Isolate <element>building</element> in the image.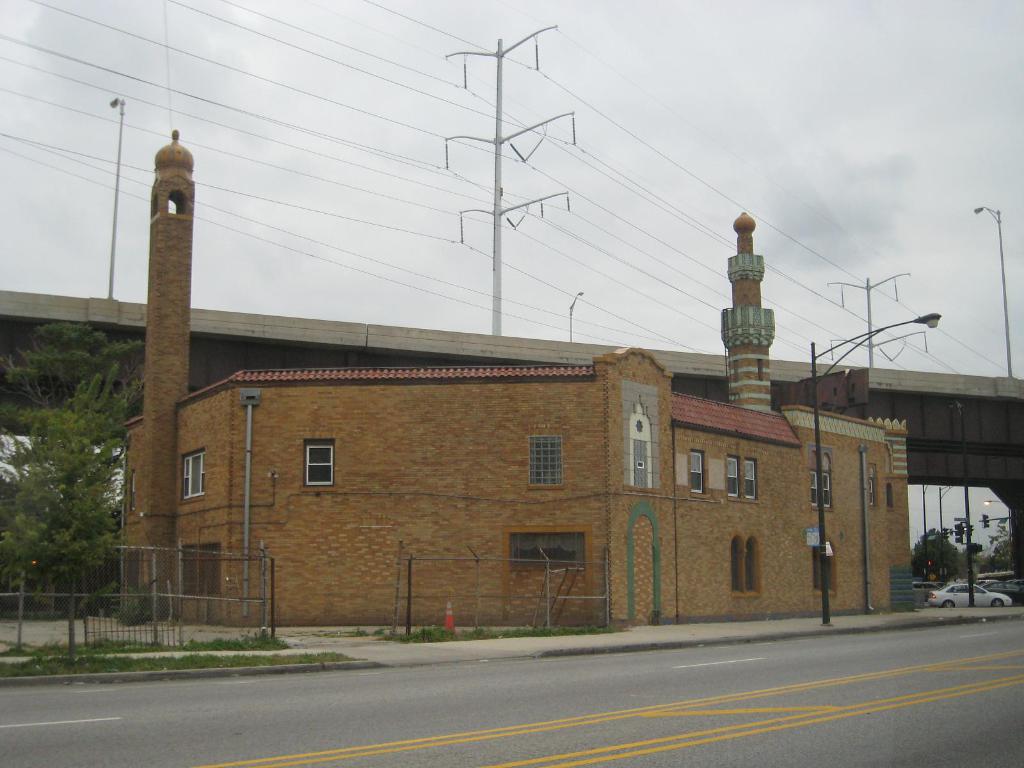
Isolated region: <region>946, 524, 1007, 556</region>.
